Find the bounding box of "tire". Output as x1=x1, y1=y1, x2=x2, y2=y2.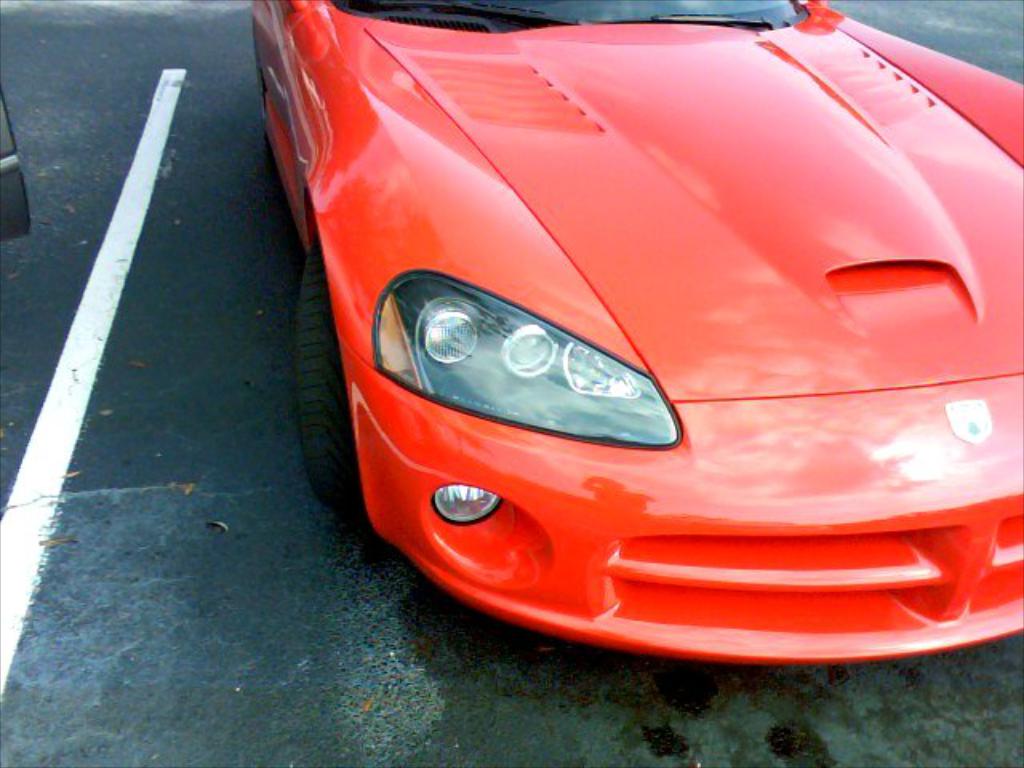
x1=285, y1=250, x2=354, y2=512.
